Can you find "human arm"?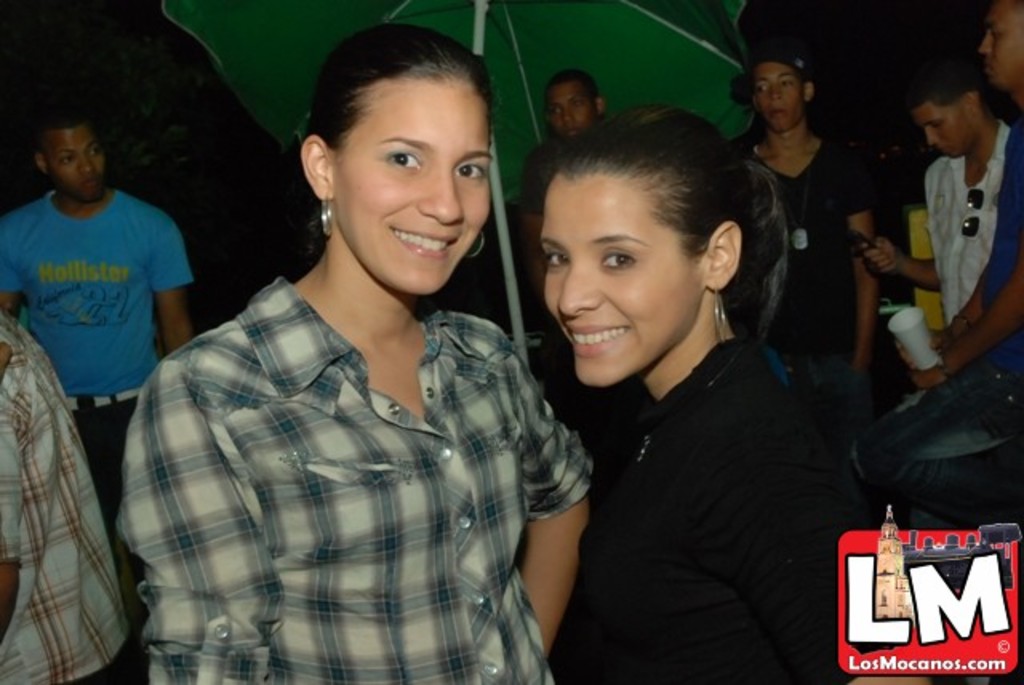
Yes, bounding box: [x1=0, y1=344, x2=27, y2=661].
